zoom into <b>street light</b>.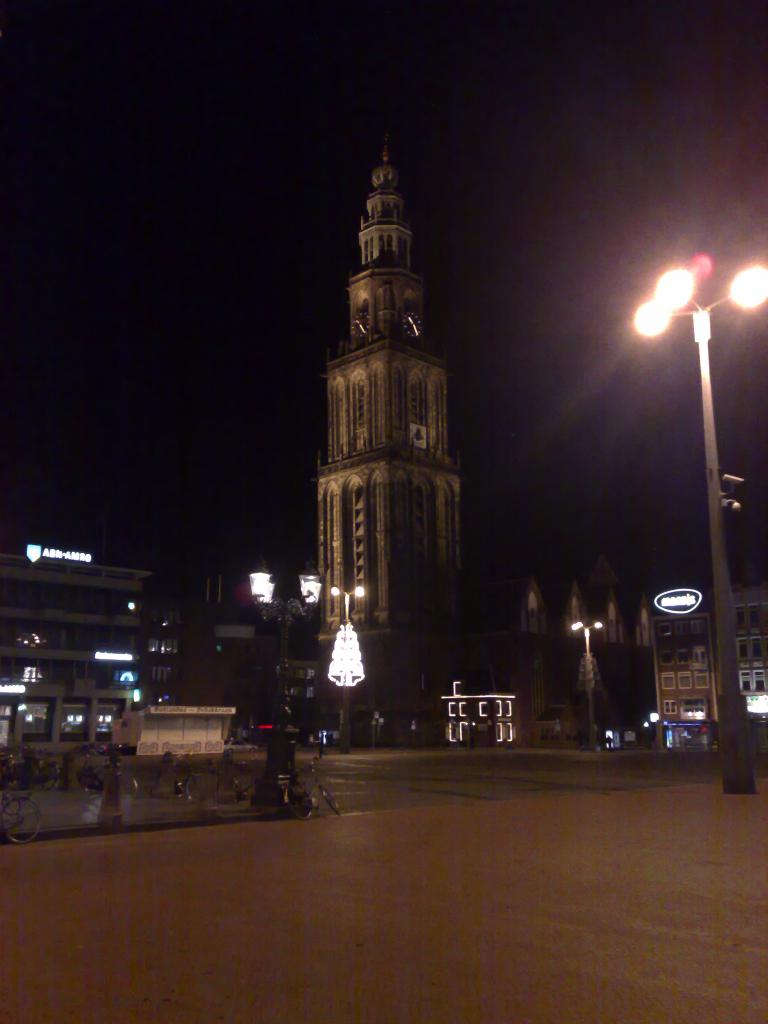
Zoom target: [left=567, top=617, right=609, bottom=751].
